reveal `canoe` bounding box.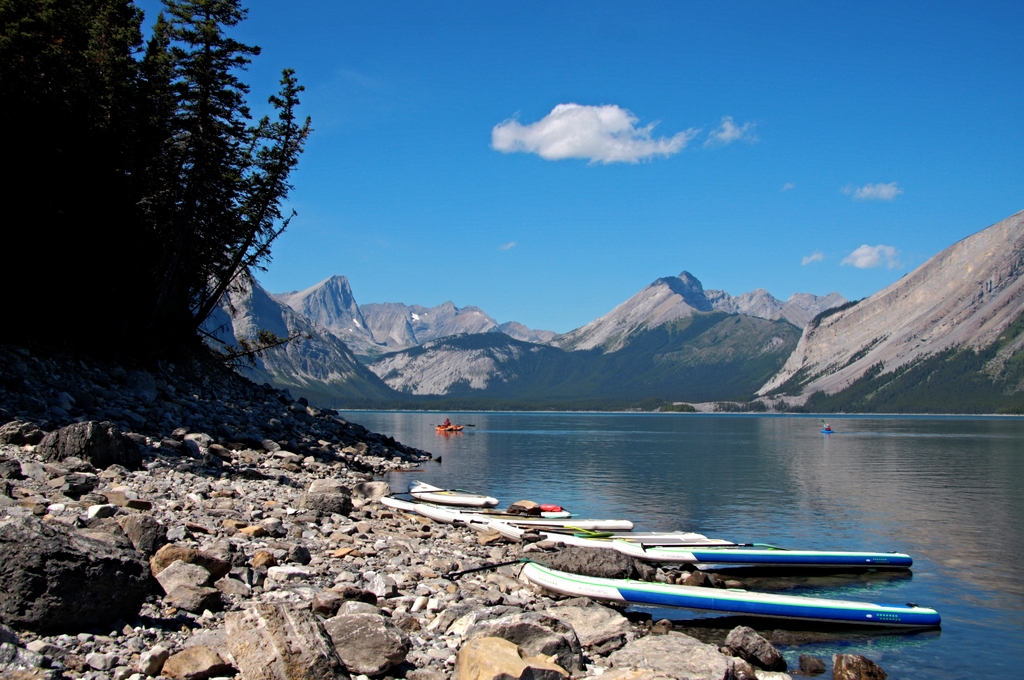
Revealed: box(607, 540, 913, 585).
